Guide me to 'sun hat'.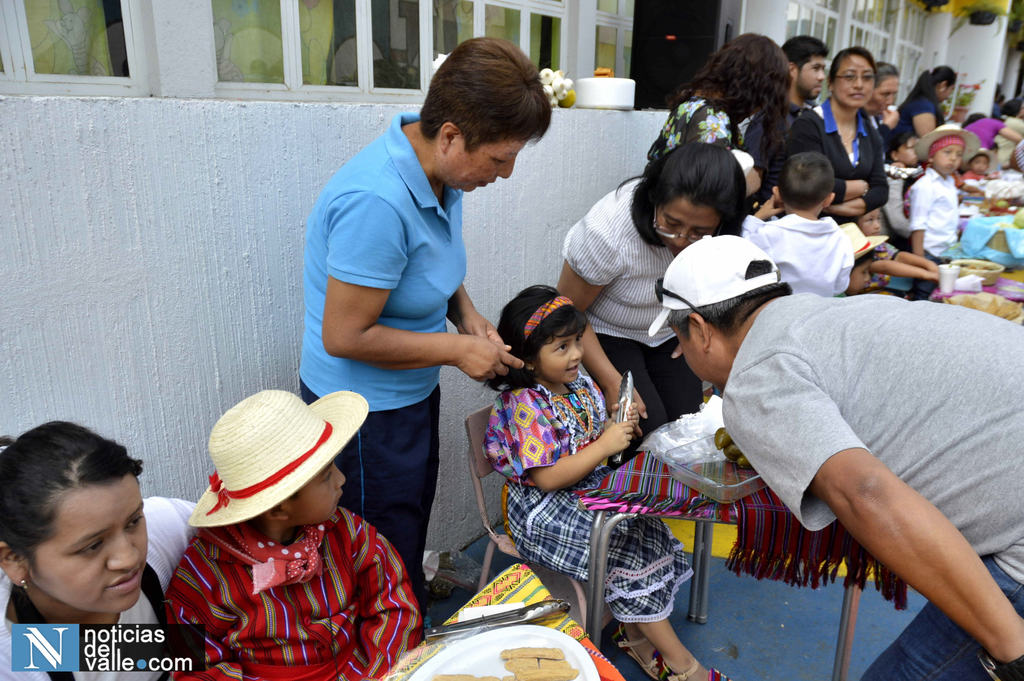
Guidance: {"left": 911, "top": 119, "right": 981, "bottom": 169}.
